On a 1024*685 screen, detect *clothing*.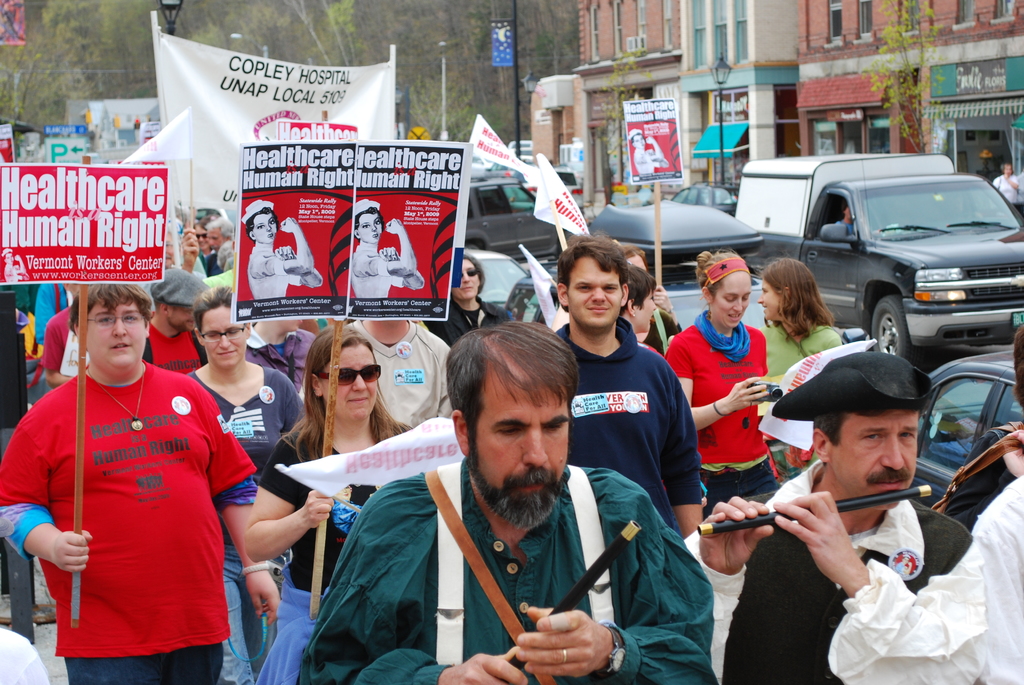
Rect(988, 167, 1020, 218).
